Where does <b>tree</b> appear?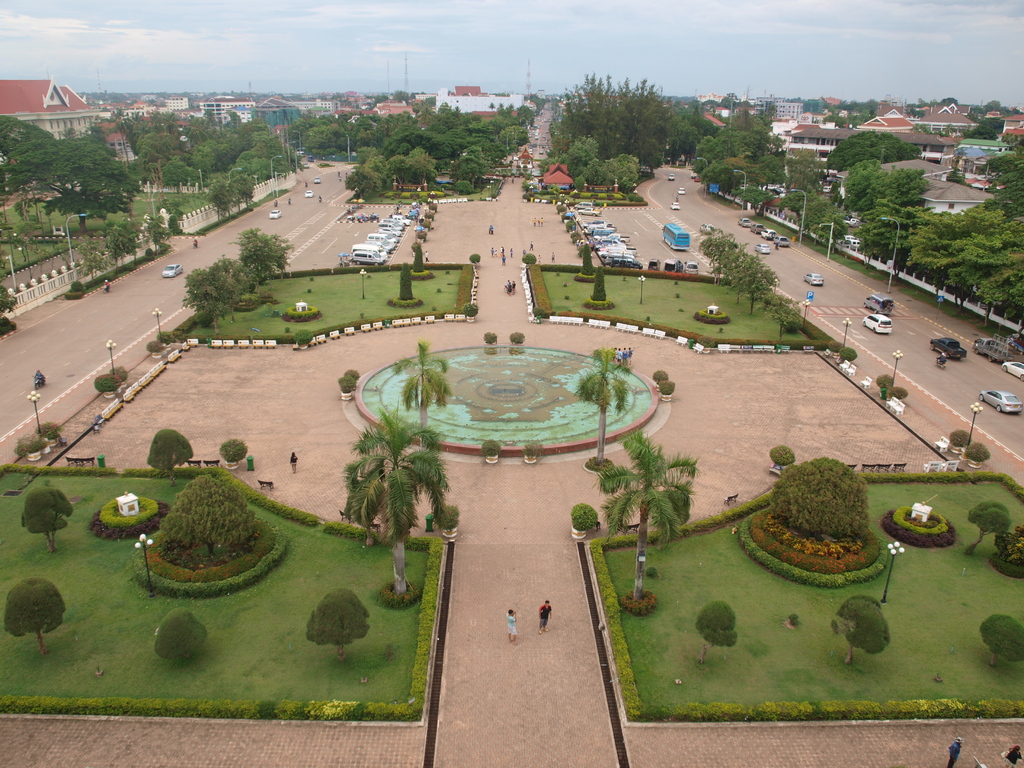
Appears at region(317, 90, 328, 102).
